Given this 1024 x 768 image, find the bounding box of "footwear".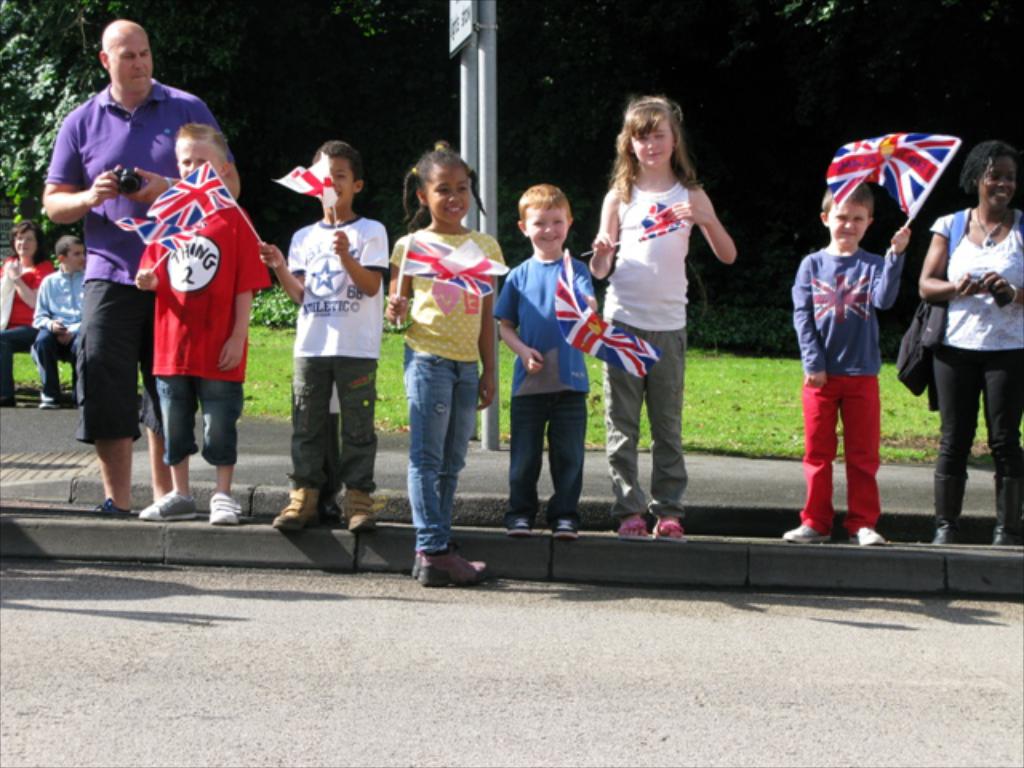
<box>650,517,678,539</box>.
